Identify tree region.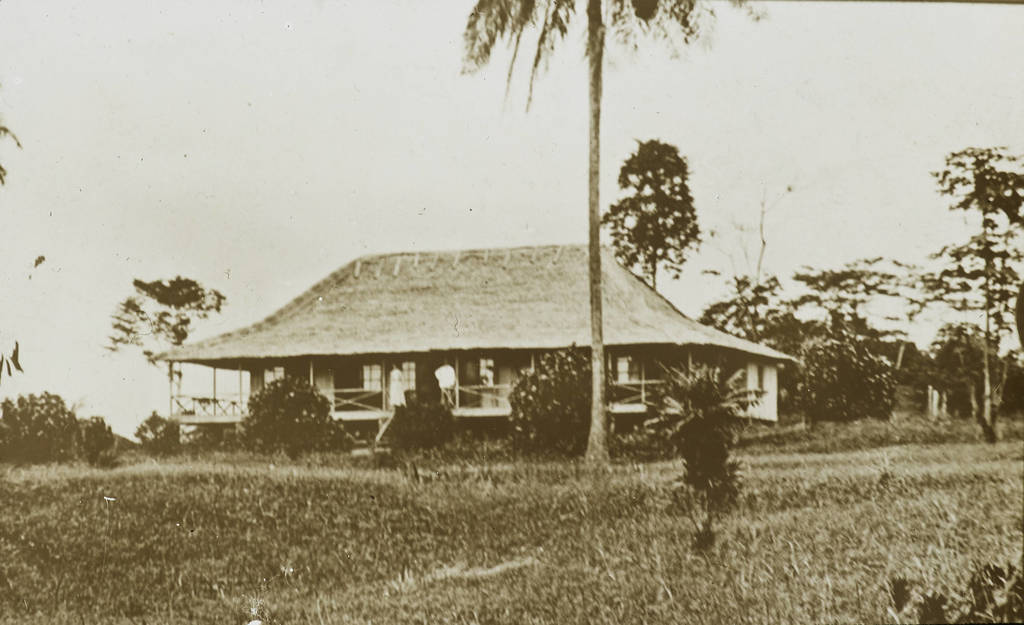
Region: l=618, t=119, r=721, b=314.
